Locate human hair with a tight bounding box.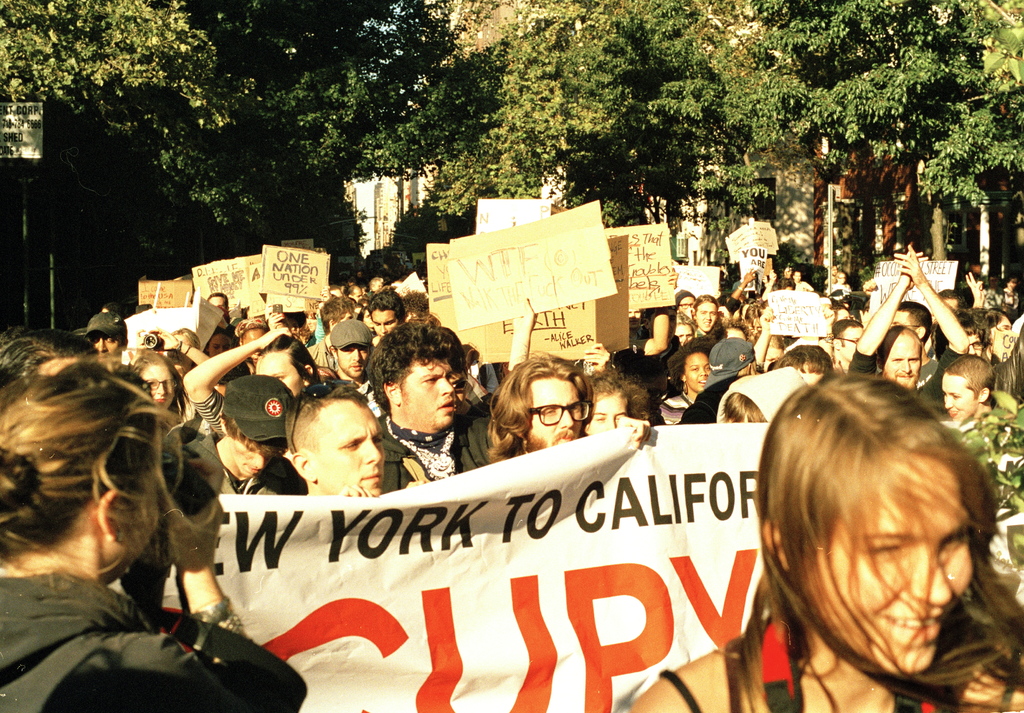
<box>367,324,460,426</box>.
